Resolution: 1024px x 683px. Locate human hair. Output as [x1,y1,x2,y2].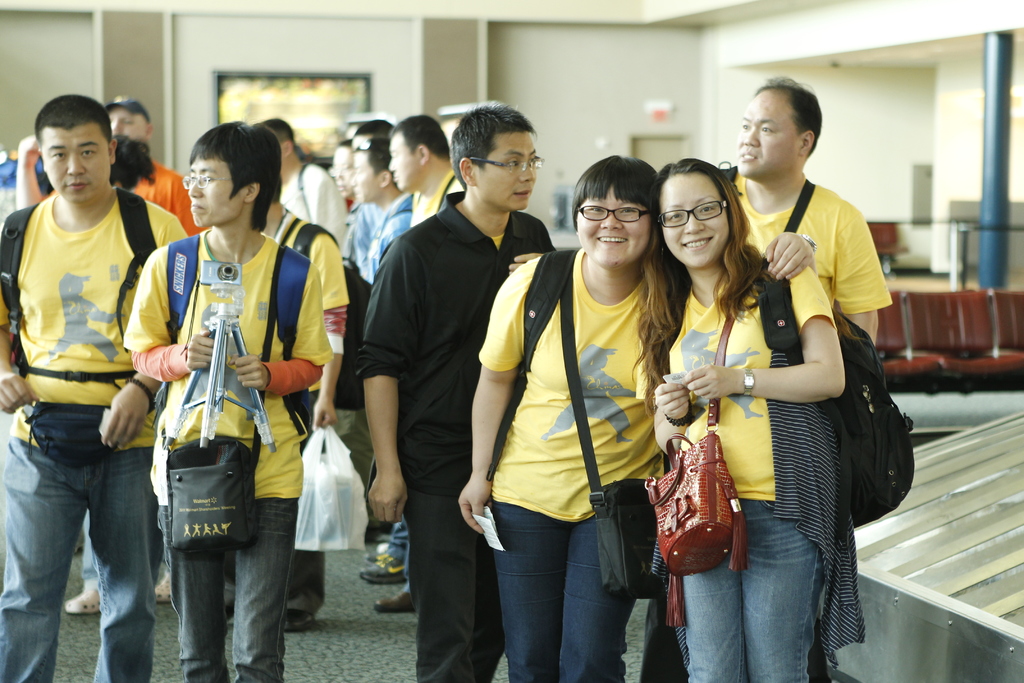
[385,114,450,156].
